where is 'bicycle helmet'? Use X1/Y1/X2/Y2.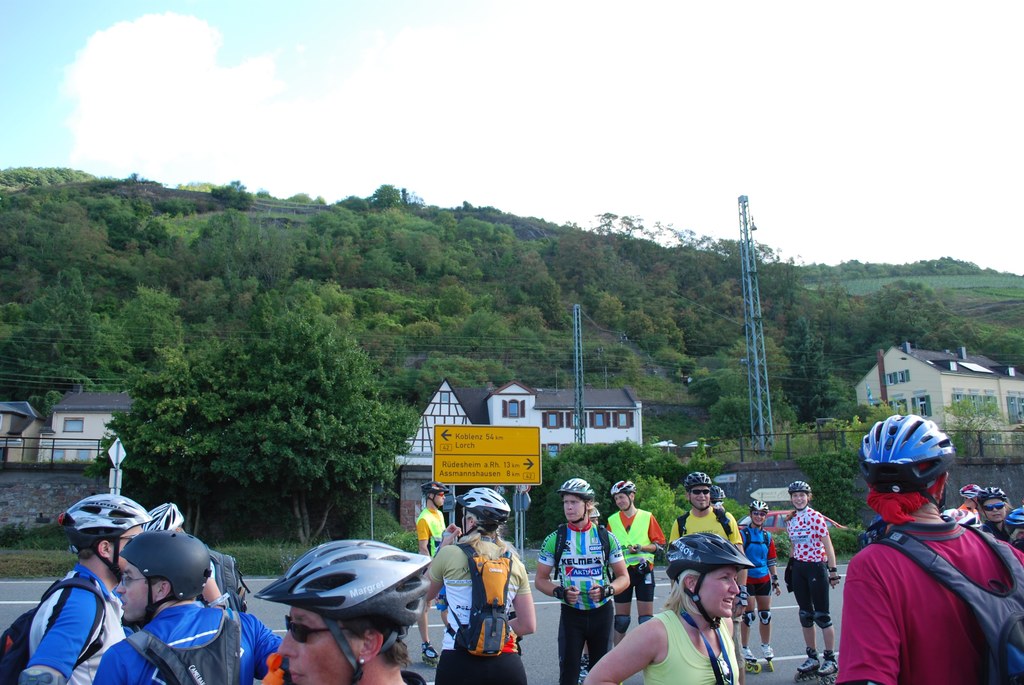
859/415/954/470.
